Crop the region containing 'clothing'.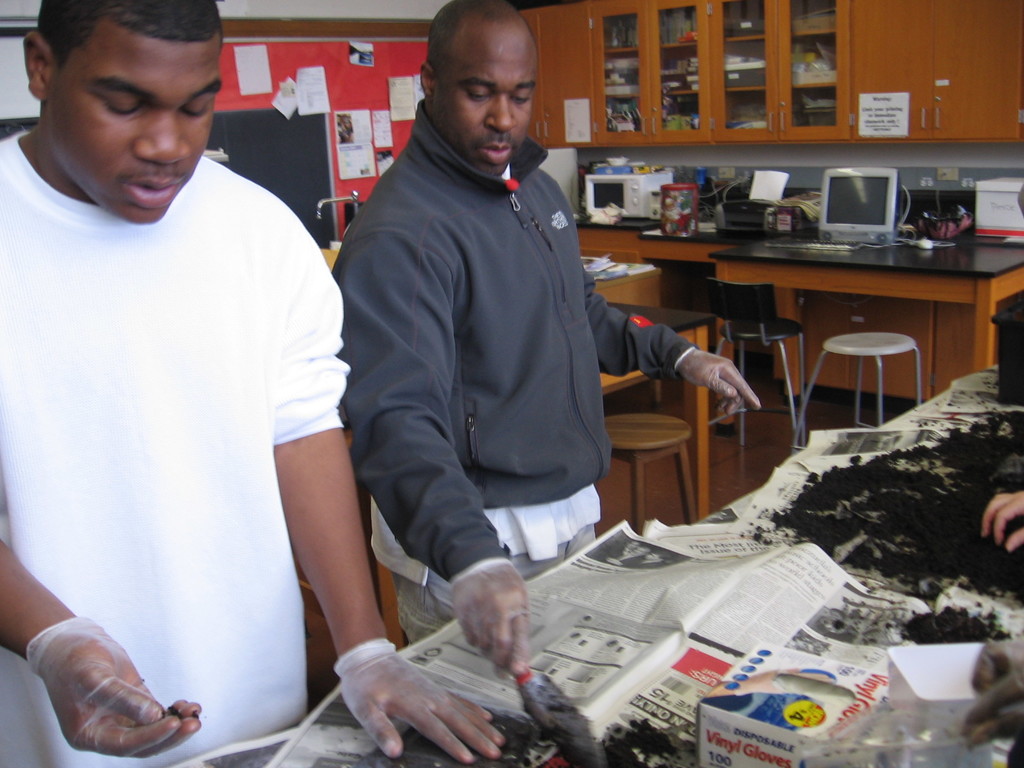
Crop region: 343:96:694:642.
